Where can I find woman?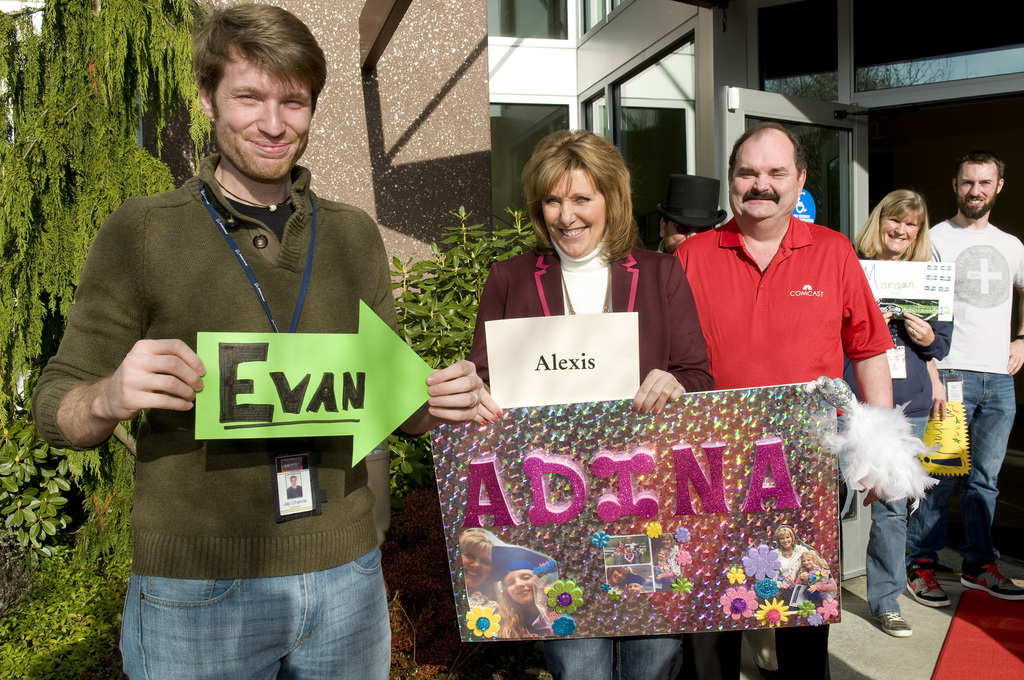
You can find it at 845,186,952,639.
